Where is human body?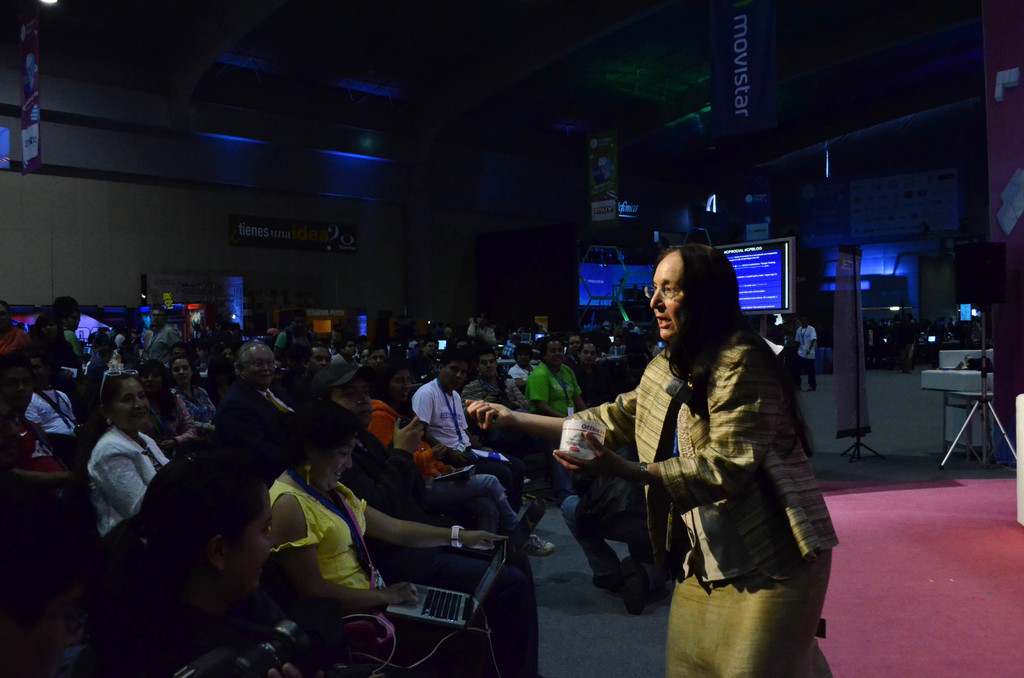
[left=218, top=341, right=237, bottom=366].
